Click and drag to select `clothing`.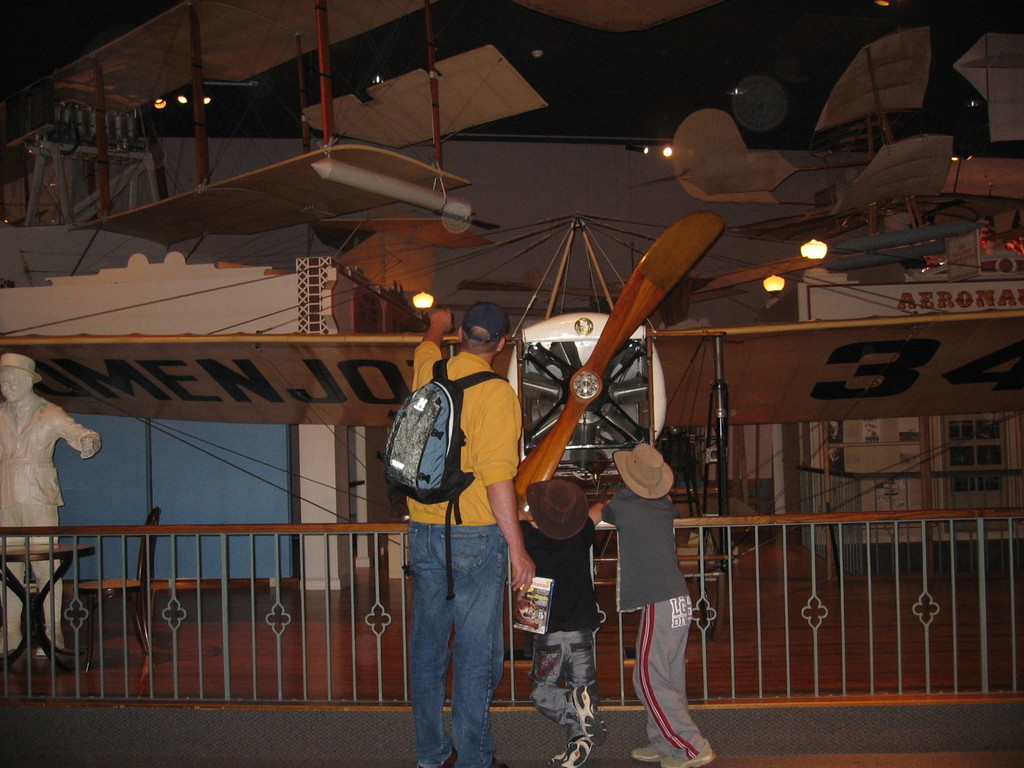
Selection: bbox=[596, 485, 710, 765].
